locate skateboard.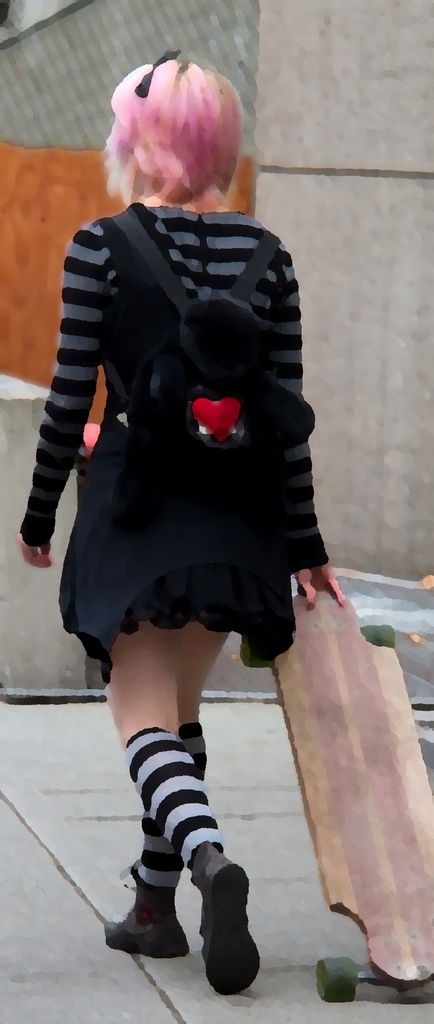
Bounding box: <region>271, 589, 433, 1004</region>.
